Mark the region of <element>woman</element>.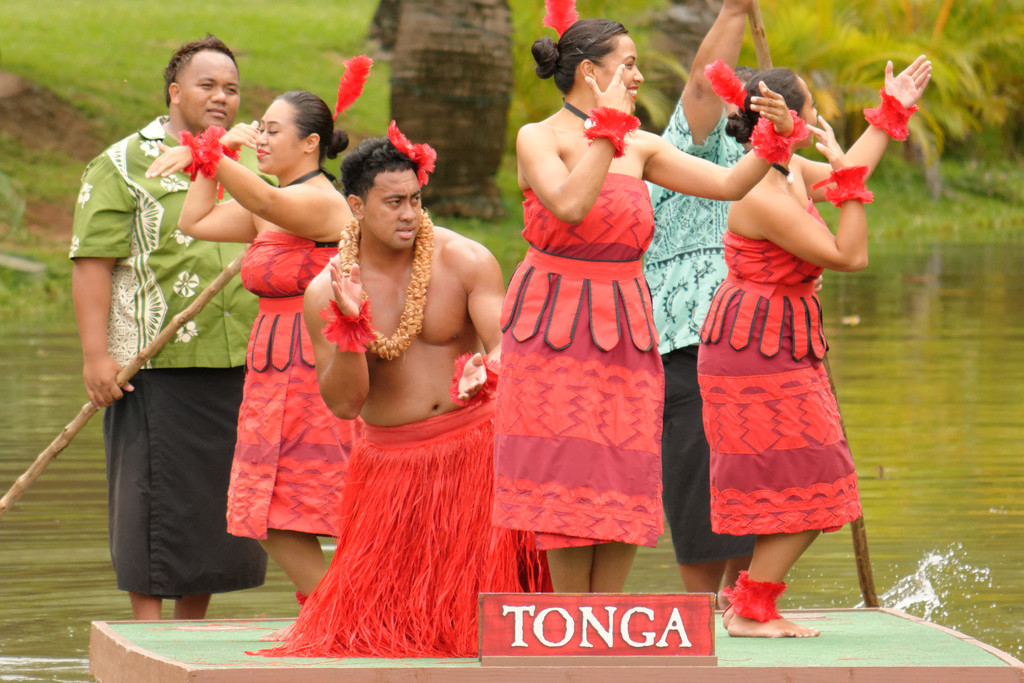
Region: x1=692, y1=49, x2=879, y2=625.
